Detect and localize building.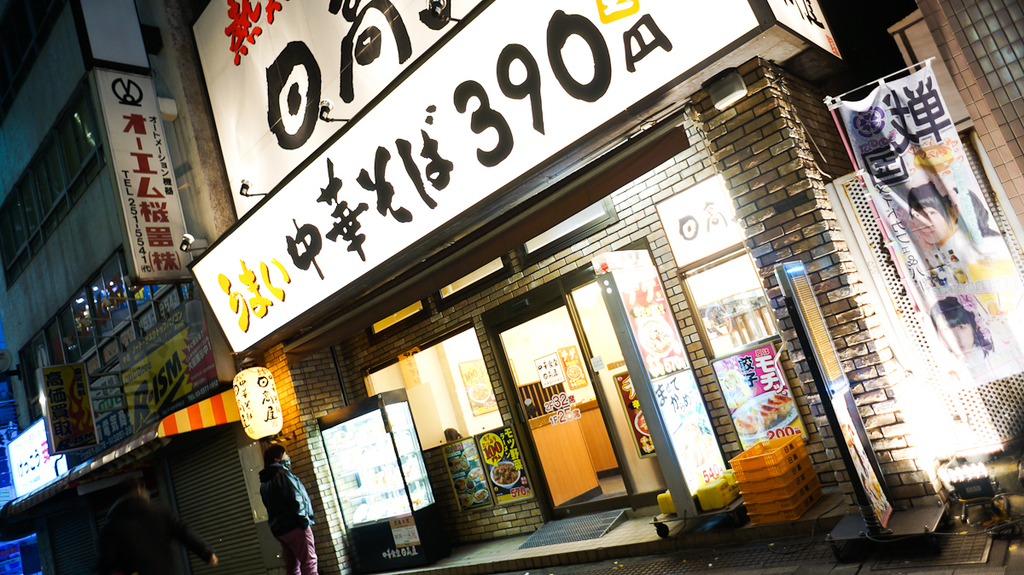
Localized at [left=186, top=0, right=951, bottom=574].
